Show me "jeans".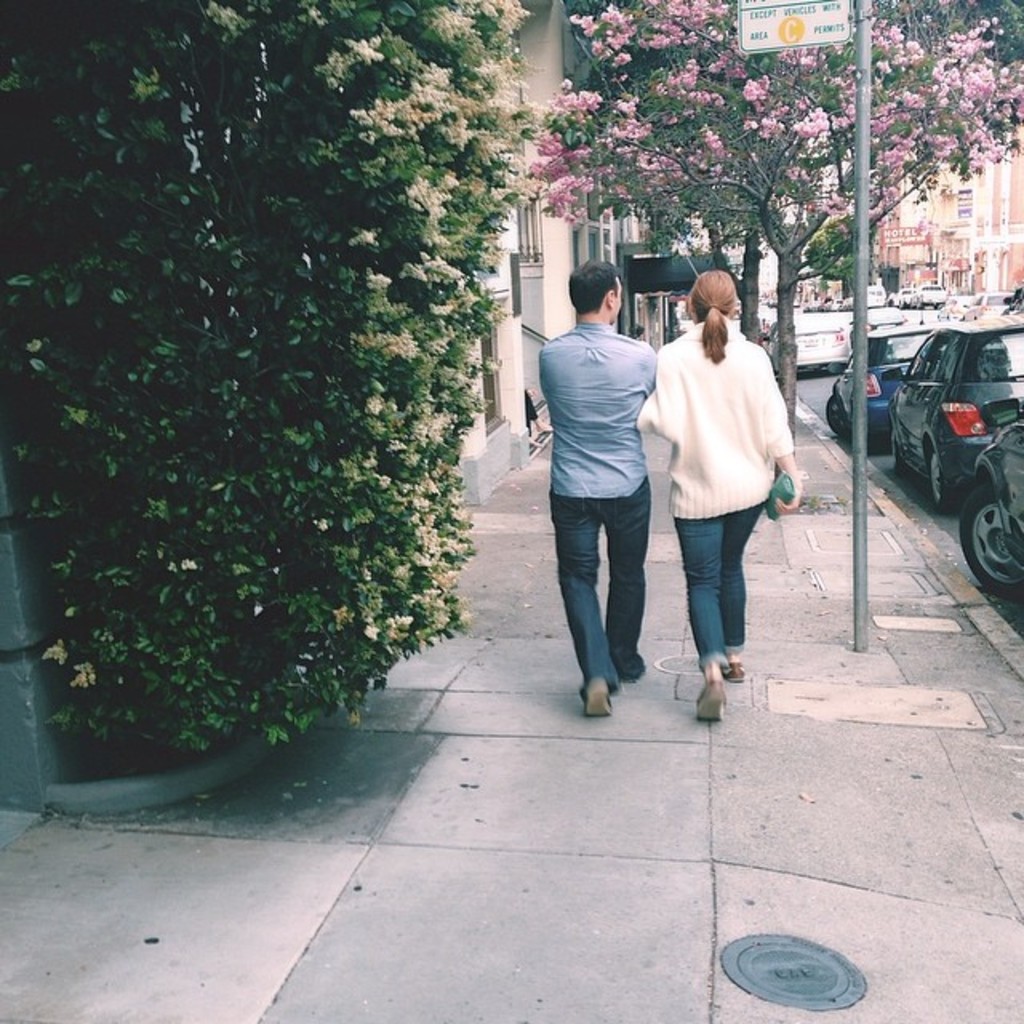
"jeans" is here: 670,507,757,661.
